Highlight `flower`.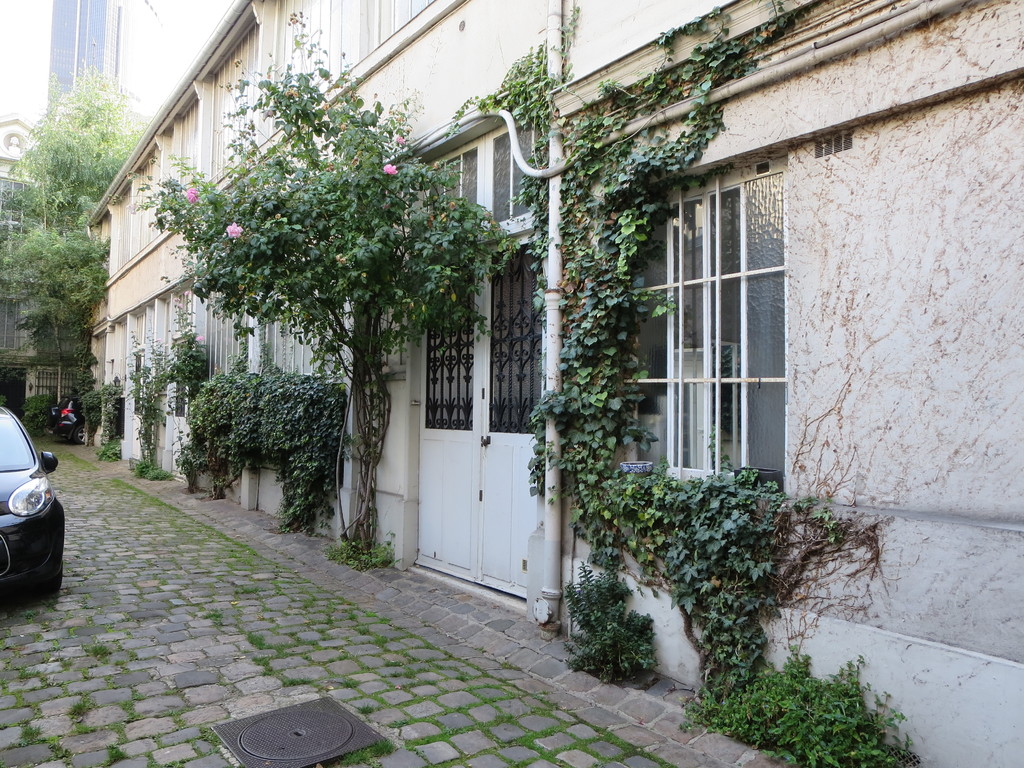
Highlighted region: (x1=387, y1=164, x2=401, y2=173).
